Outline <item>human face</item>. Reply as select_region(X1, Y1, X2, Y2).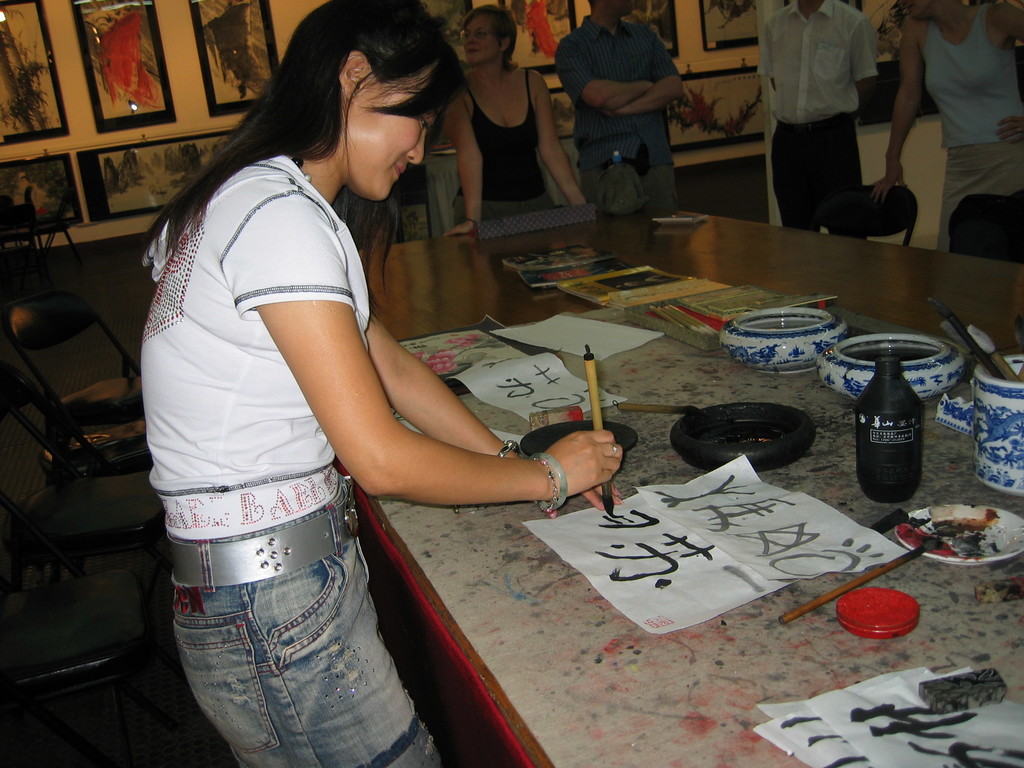
select_region(465, 13, 503, 66).
